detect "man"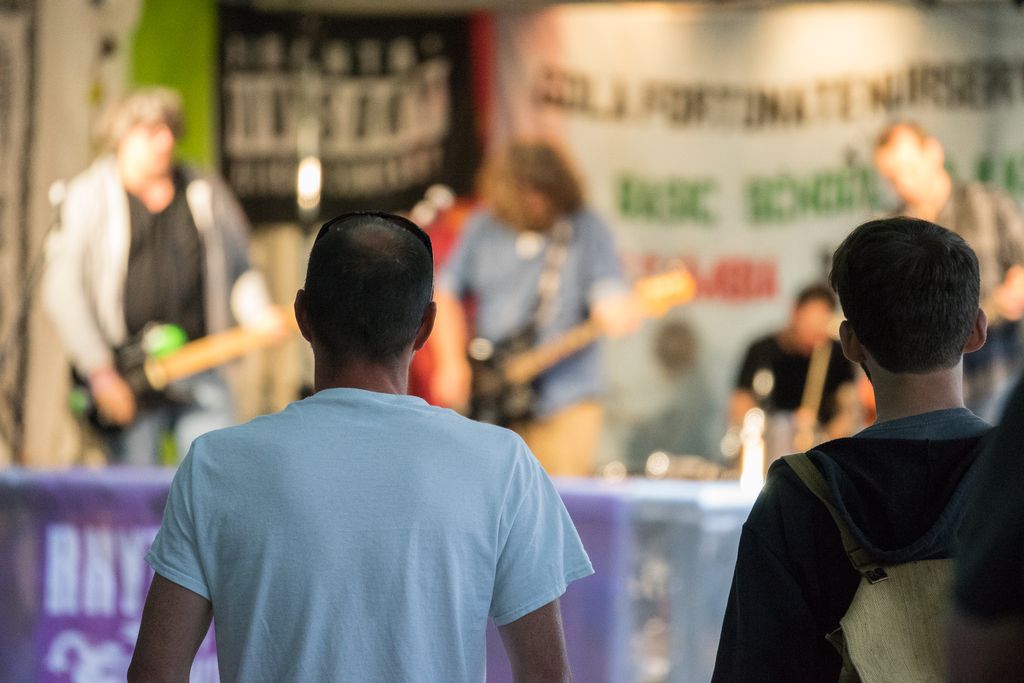
<bbox>872, 117, 1023, 422</bbox>
